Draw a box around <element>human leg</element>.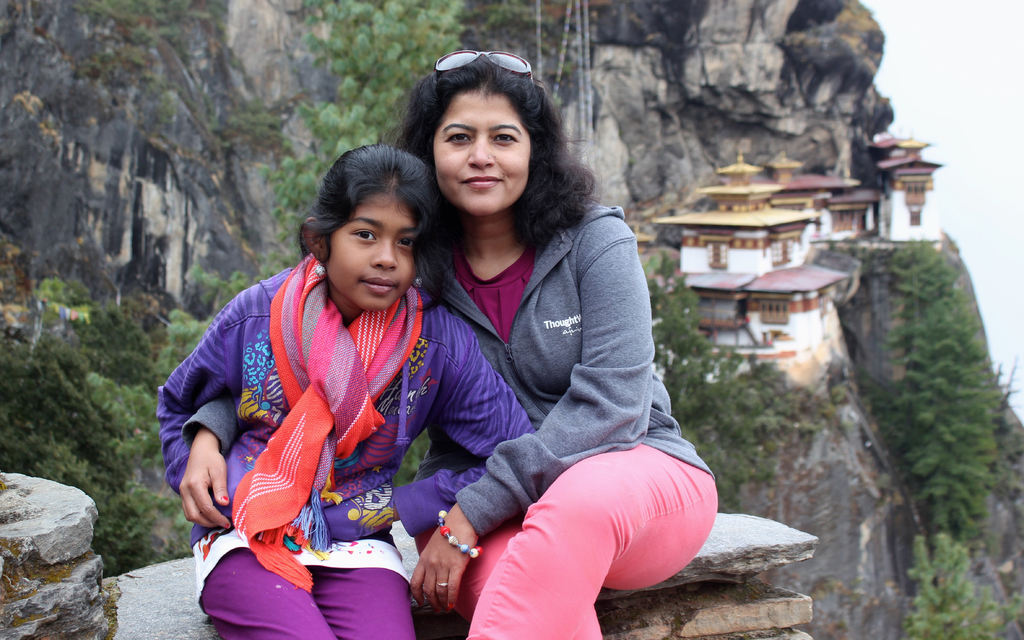
rect(316, 529, 408, 639).
